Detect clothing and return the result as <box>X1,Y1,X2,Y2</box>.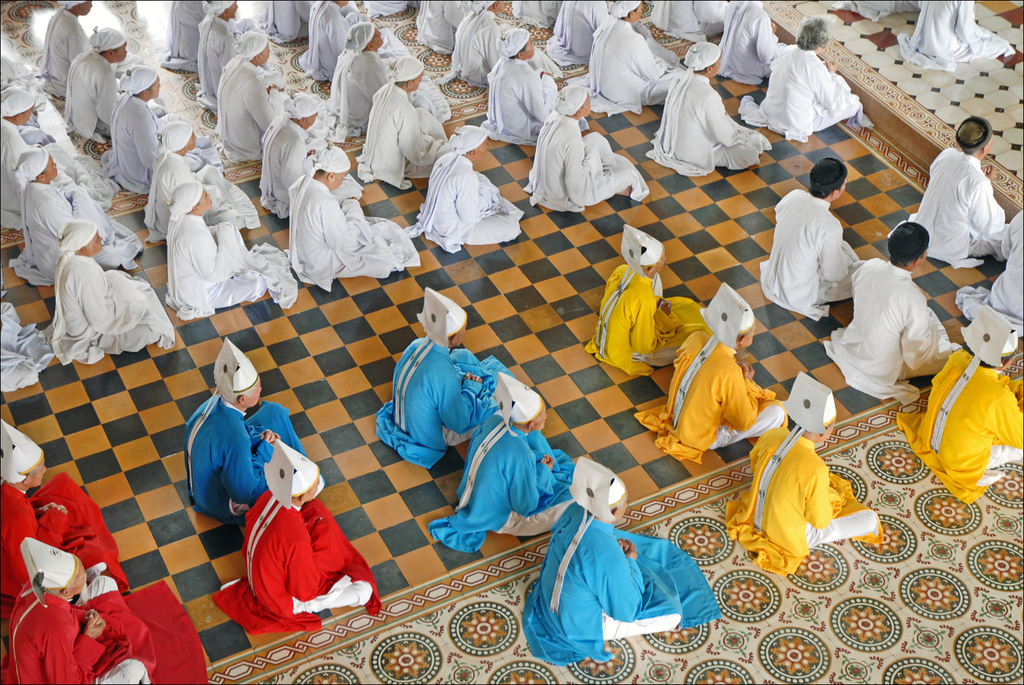
<box>0,57,48,108</box>.
